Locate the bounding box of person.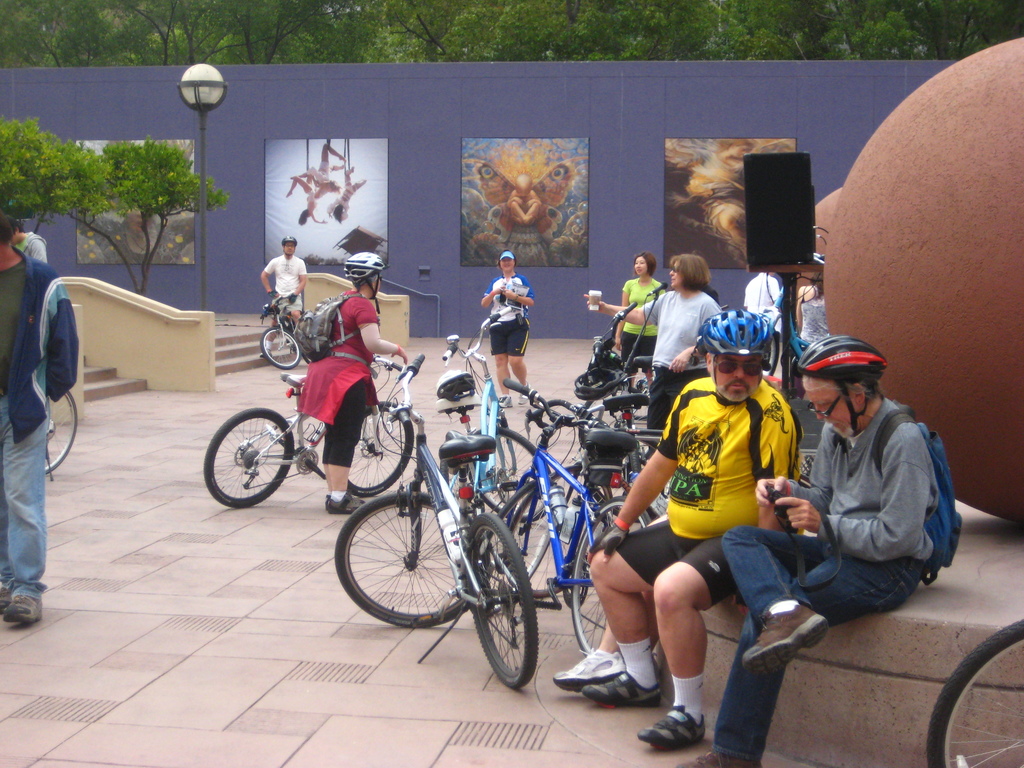
Bounding box: (left=797, top=269, right=826, bottom=348).
